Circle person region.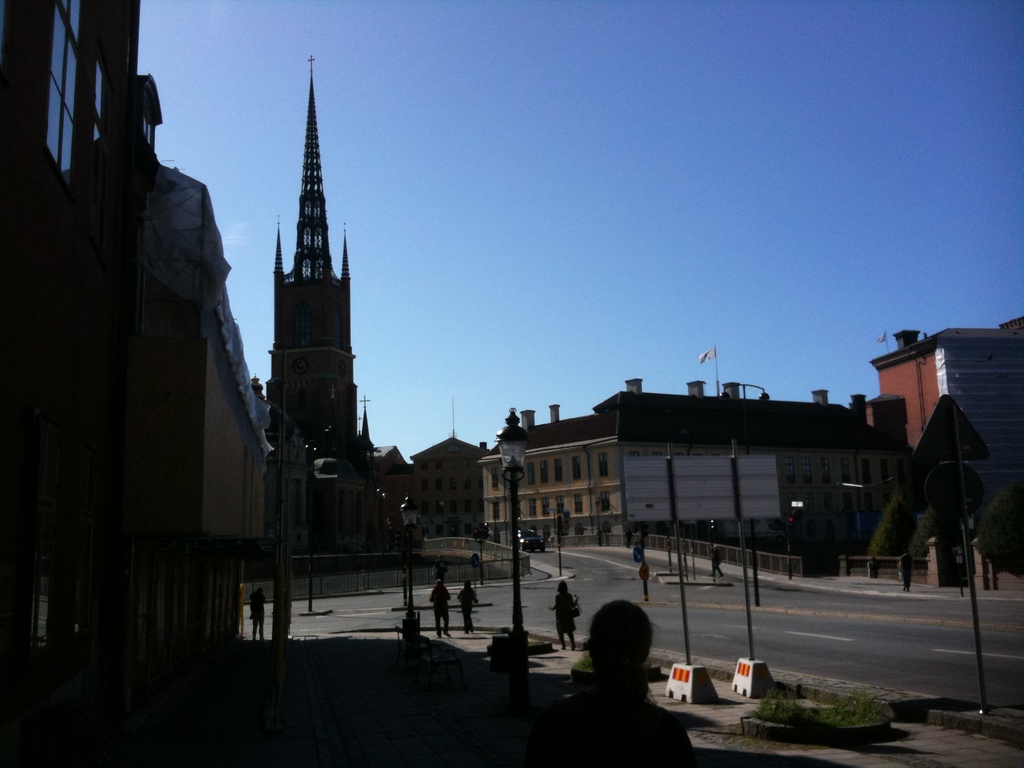
Region: (250, 590, 269, 644).
